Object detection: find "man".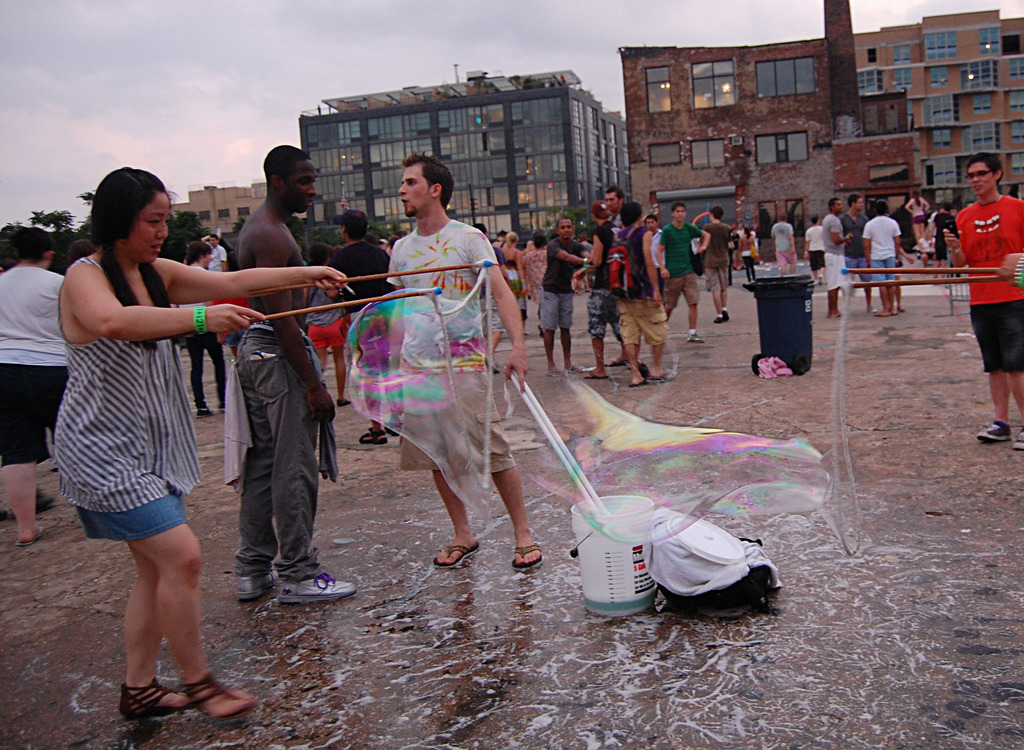
locate(604, 184, 625, 223).
